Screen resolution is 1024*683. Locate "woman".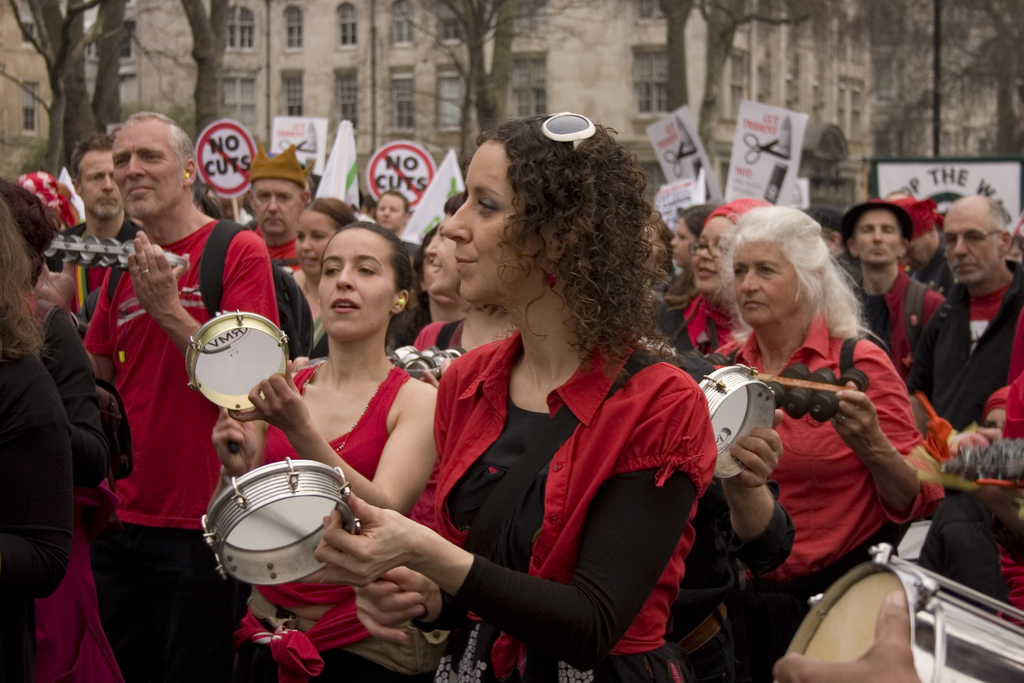
detection(387, 129, 712, 678).
